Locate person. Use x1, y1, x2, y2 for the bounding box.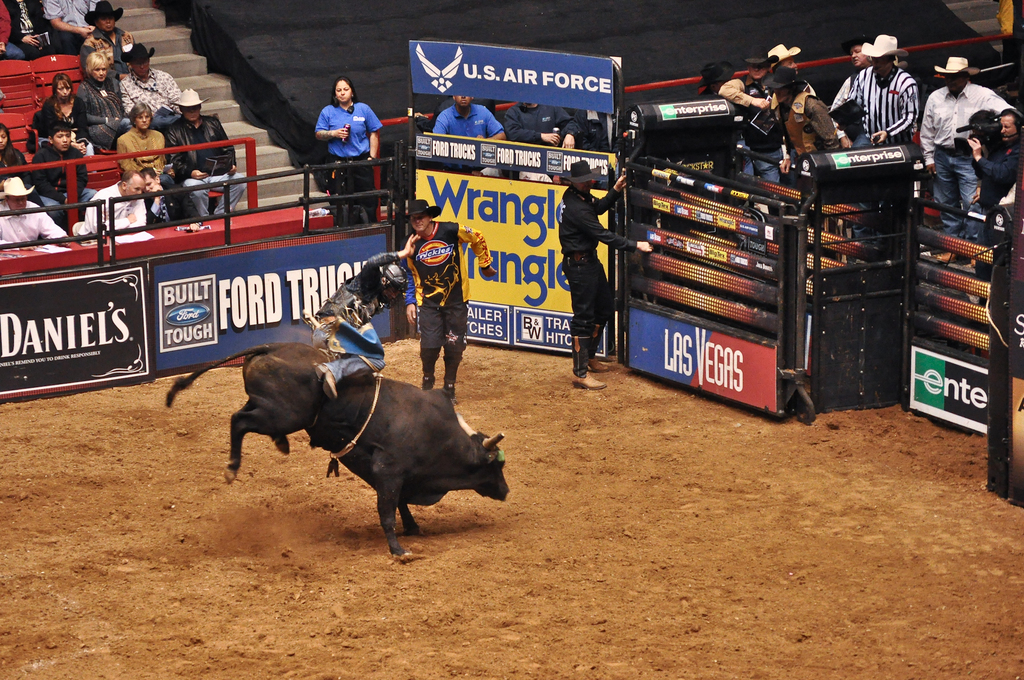
438, 90, 505, 140.
